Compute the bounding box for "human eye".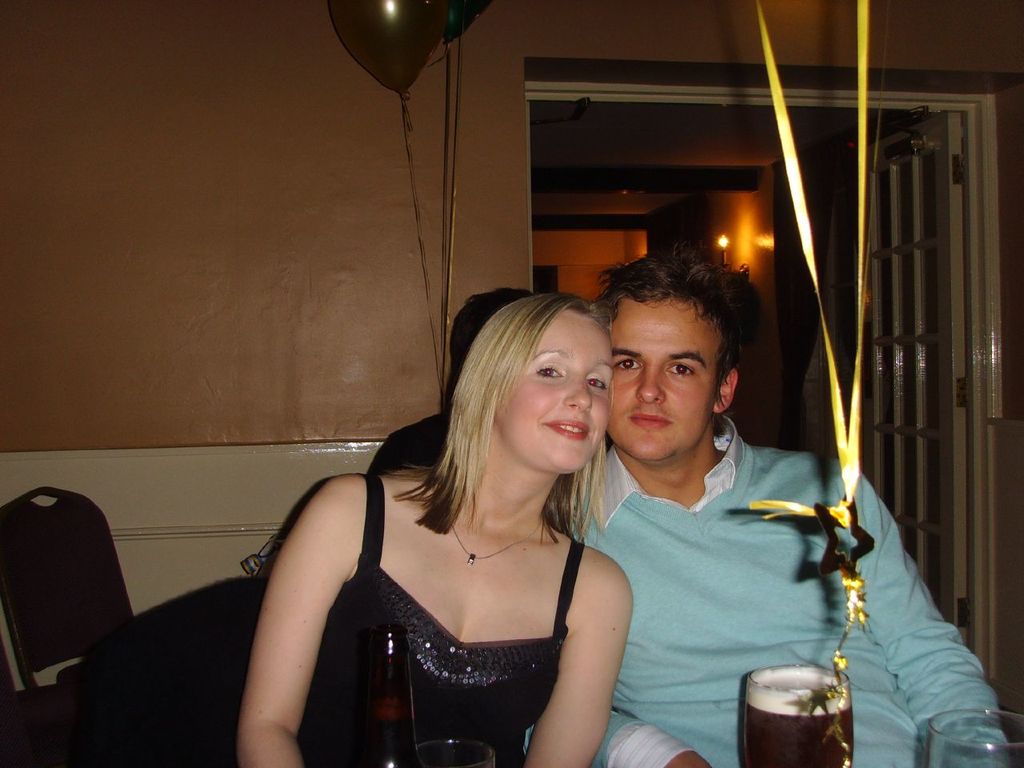
[530, 357, 567, 379].
